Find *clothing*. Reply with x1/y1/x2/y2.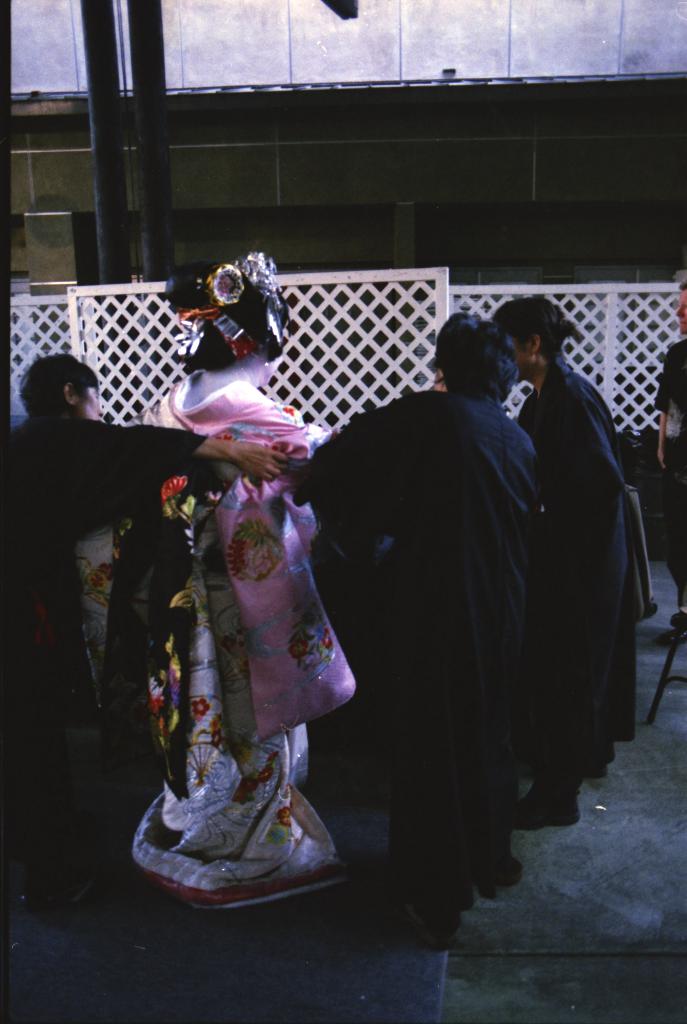
319/328/585/922.
